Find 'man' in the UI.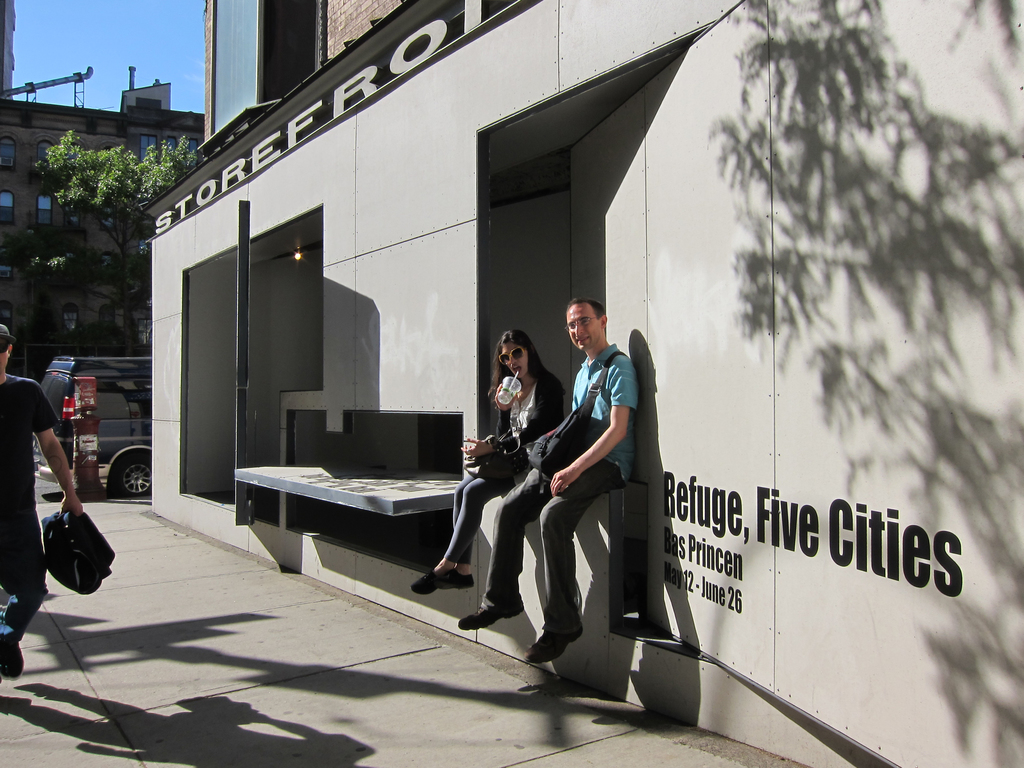
UI element at <region>529, 279, 652, 663</region>.
